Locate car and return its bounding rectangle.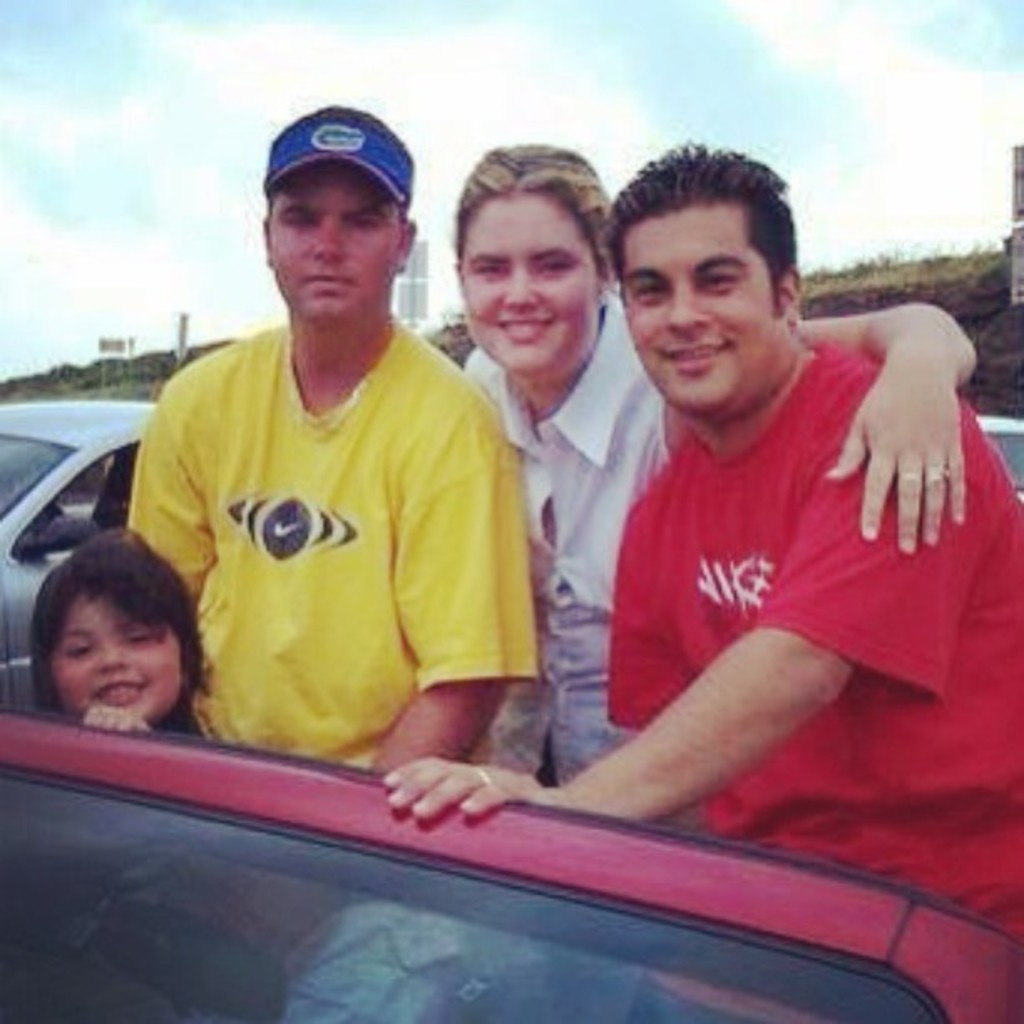
region(0, 713, 1022, 1022).
